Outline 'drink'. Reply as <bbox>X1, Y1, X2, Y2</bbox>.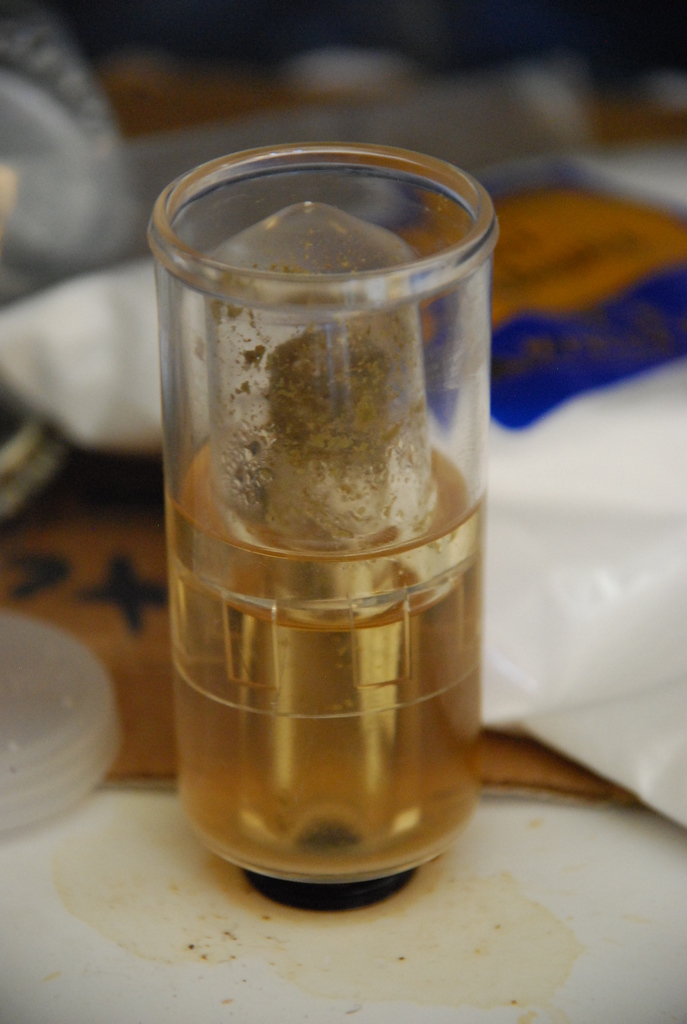
<bbox>148, 138, 504, 904</bbox>.
